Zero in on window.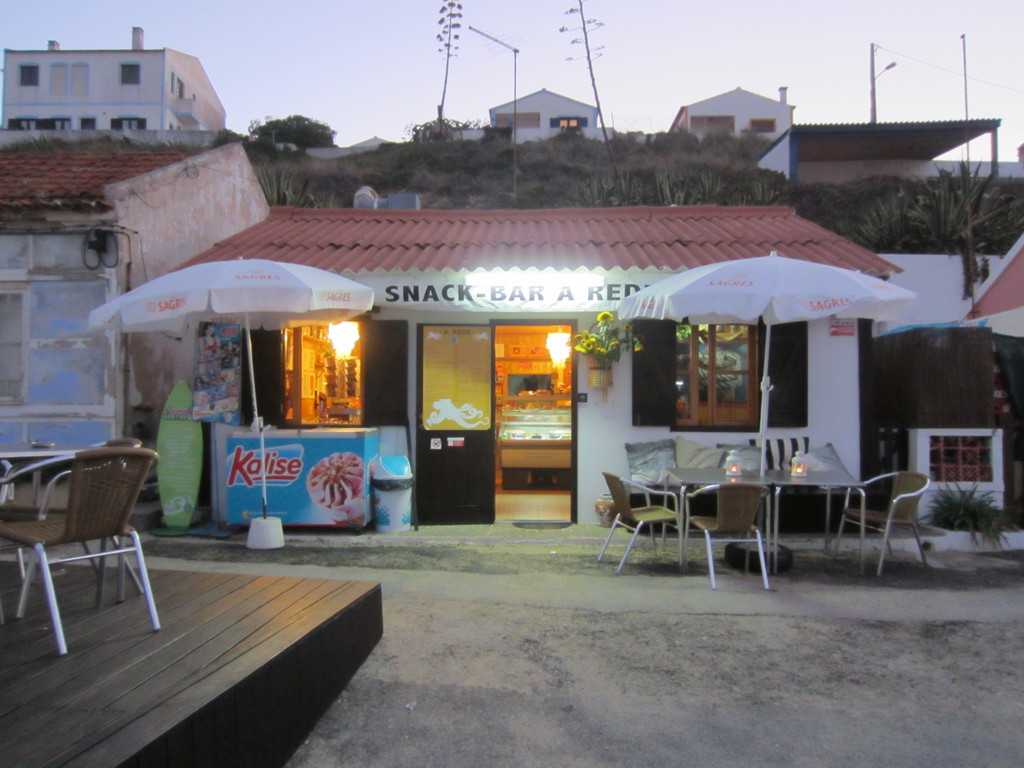
Zeroed in: left=50, top=58, right=91, bottom=98.
